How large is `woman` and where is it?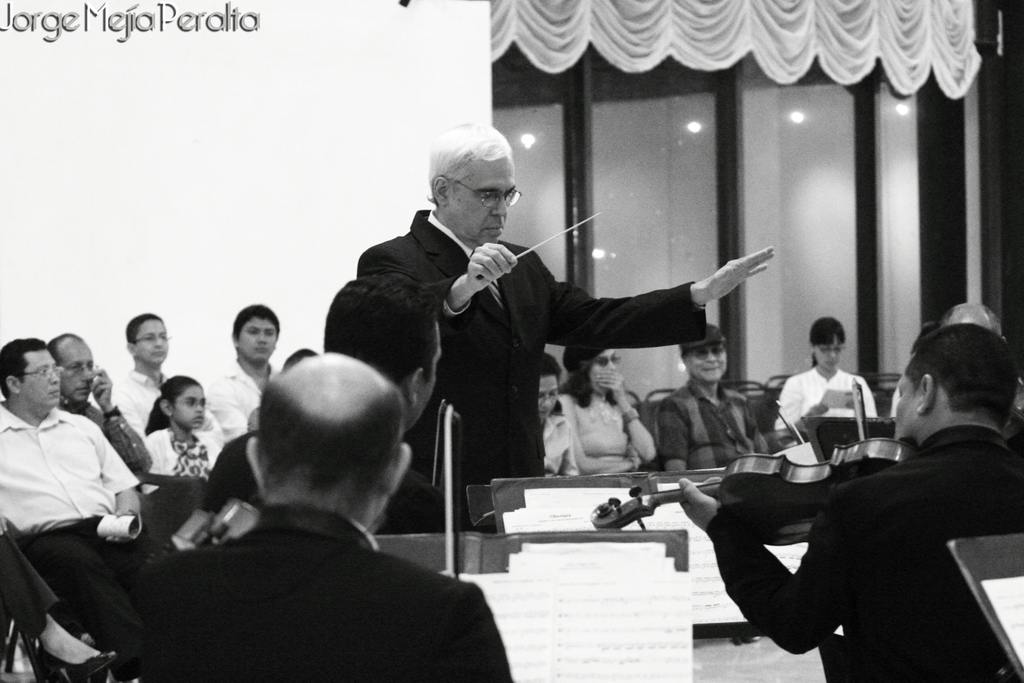
Bounding box: {"left": 547, "top": 342, "right": 659, "bottom": 477}.
